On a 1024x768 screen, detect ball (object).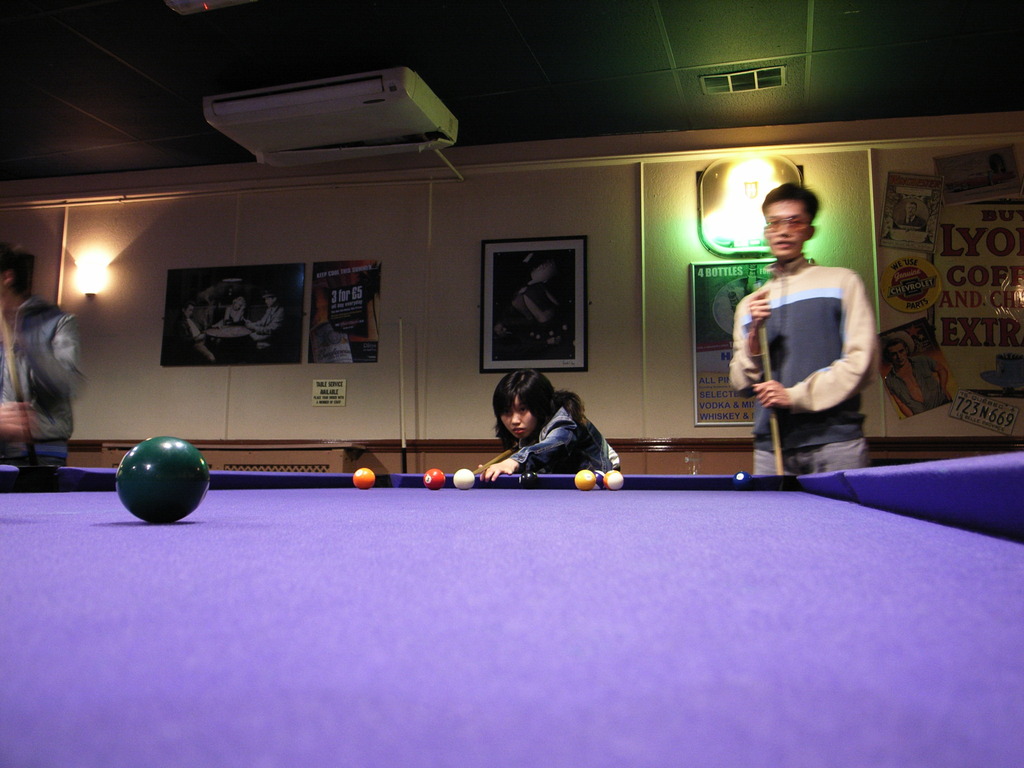
{"left": 111, "top": 433, "right": 212, "bottom": 528}.
